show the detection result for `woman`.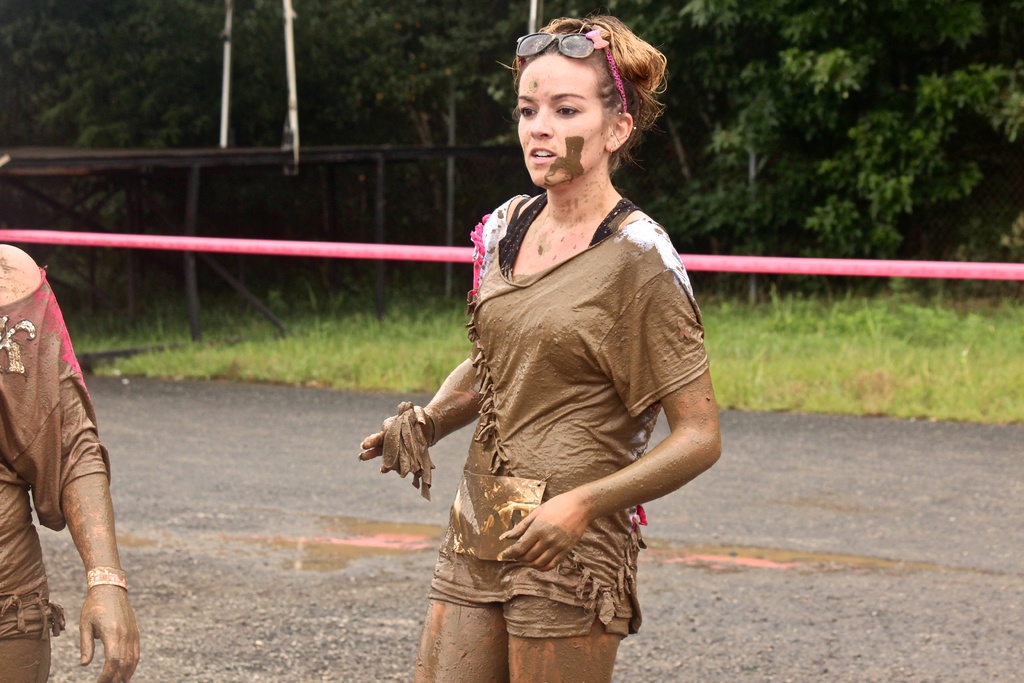
select_region(370, 33, 717, 674).
